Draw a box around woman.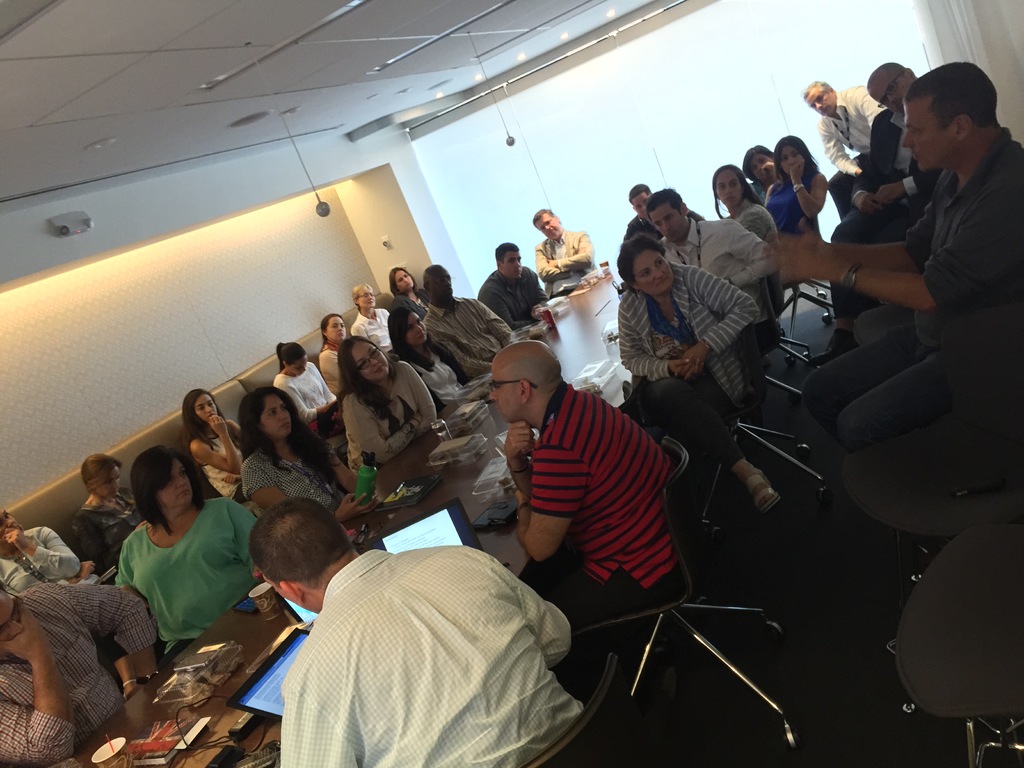
l=711, t=163, r=785, b=316.
